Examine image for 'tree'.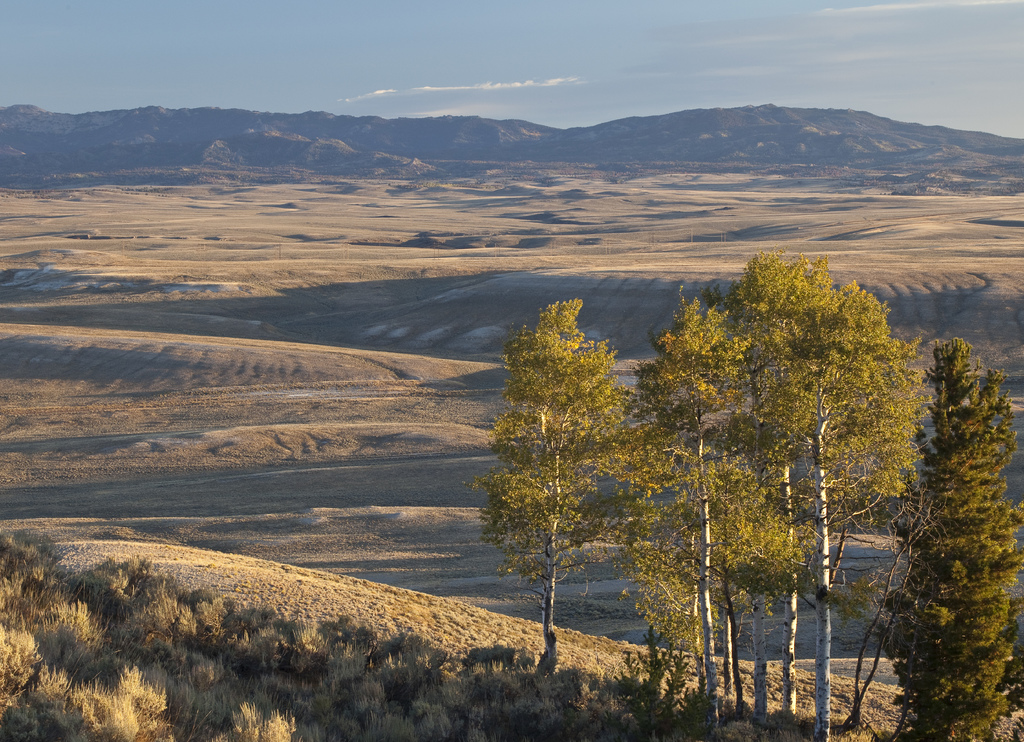
Examination result: [693,343,804,730].
